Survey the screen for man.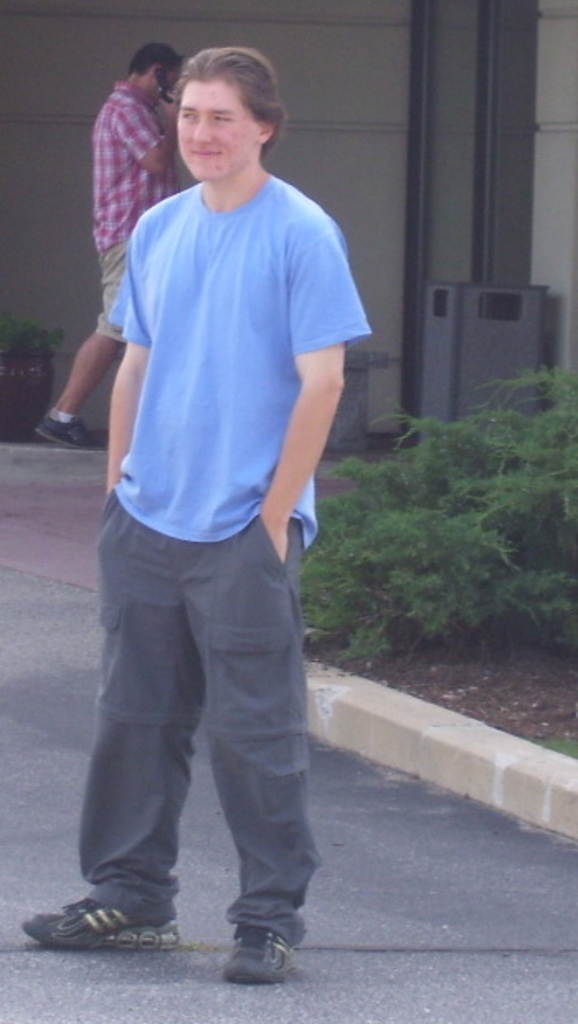
Survey found: (48,10,368,946).
